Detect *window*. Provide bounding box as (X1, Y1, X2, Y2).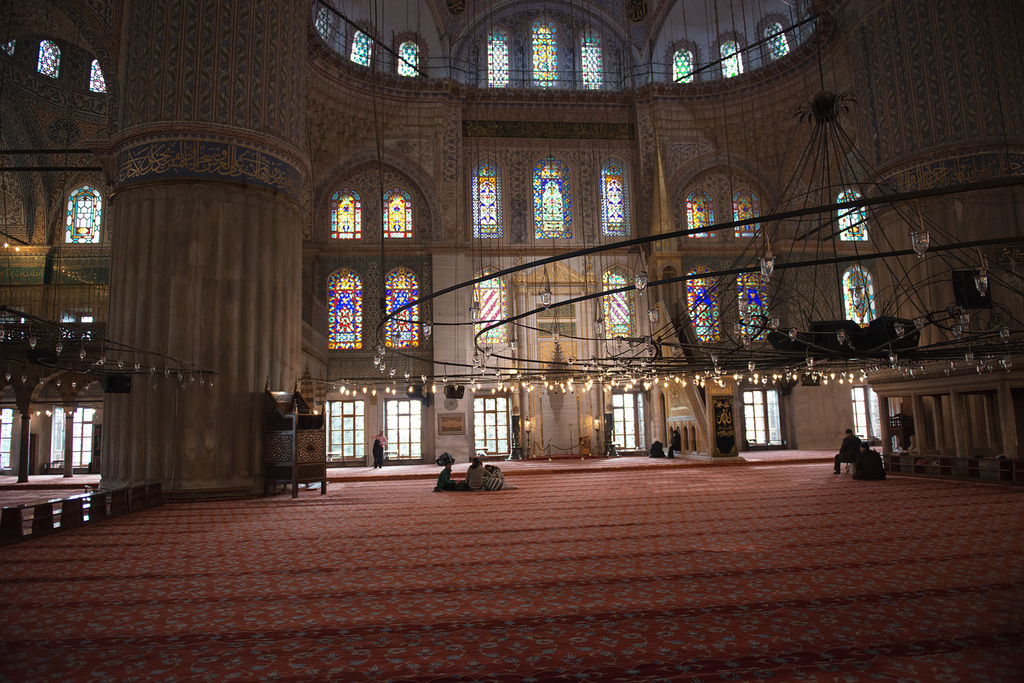
(684, 269, 721, 344).
